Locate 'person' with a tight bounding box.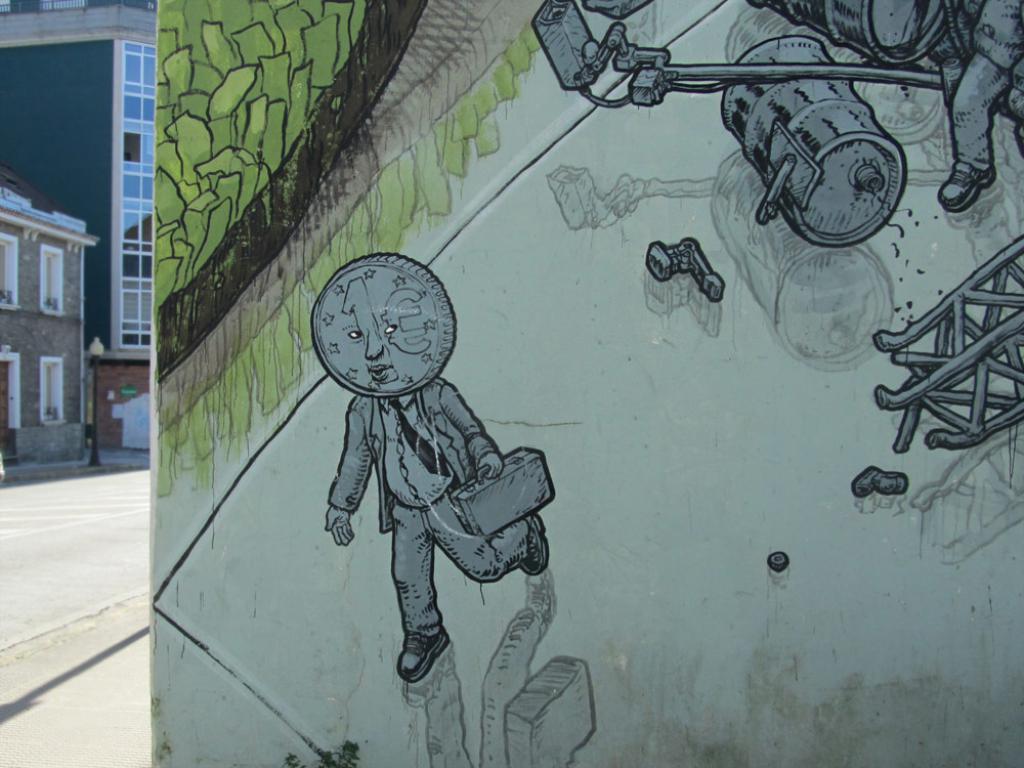
bbox=[935, 0, 1023, 208].
